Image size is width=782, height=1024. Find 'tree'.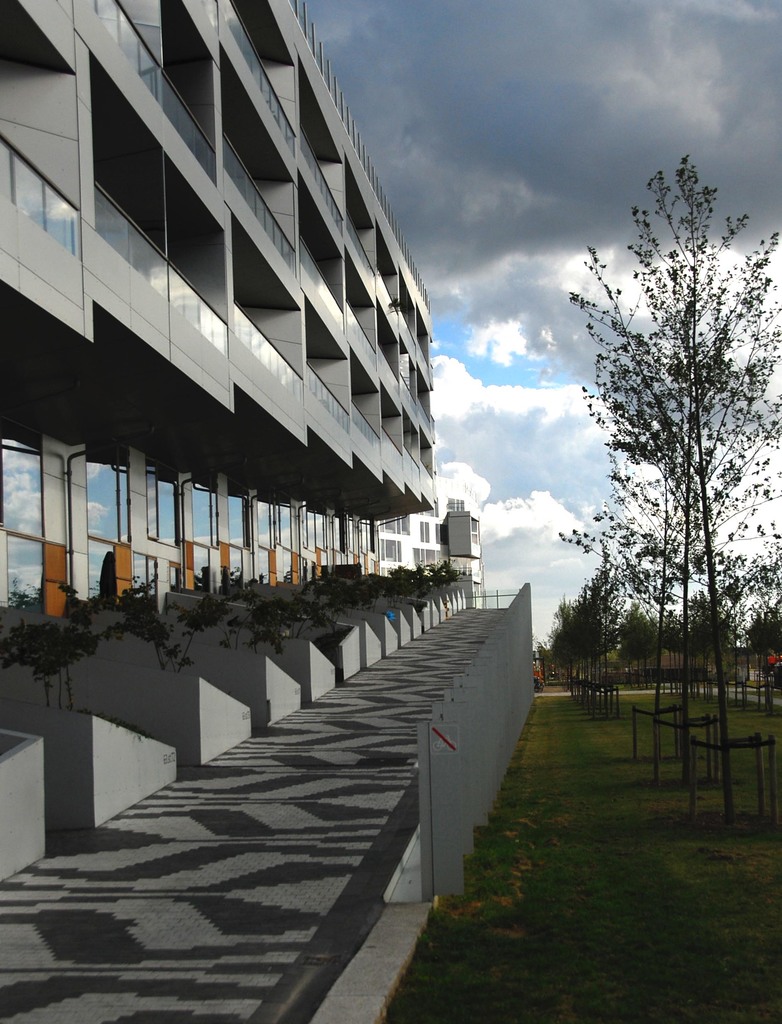
crop(560, 118, 756, 755).
